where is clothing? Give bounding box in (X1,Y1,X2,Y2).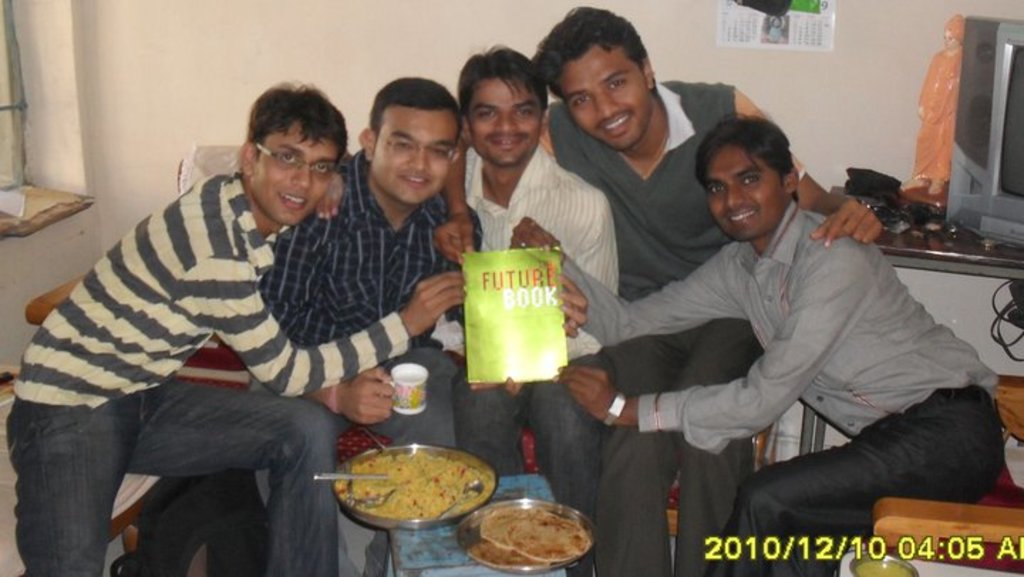
(249,145,488,482).
